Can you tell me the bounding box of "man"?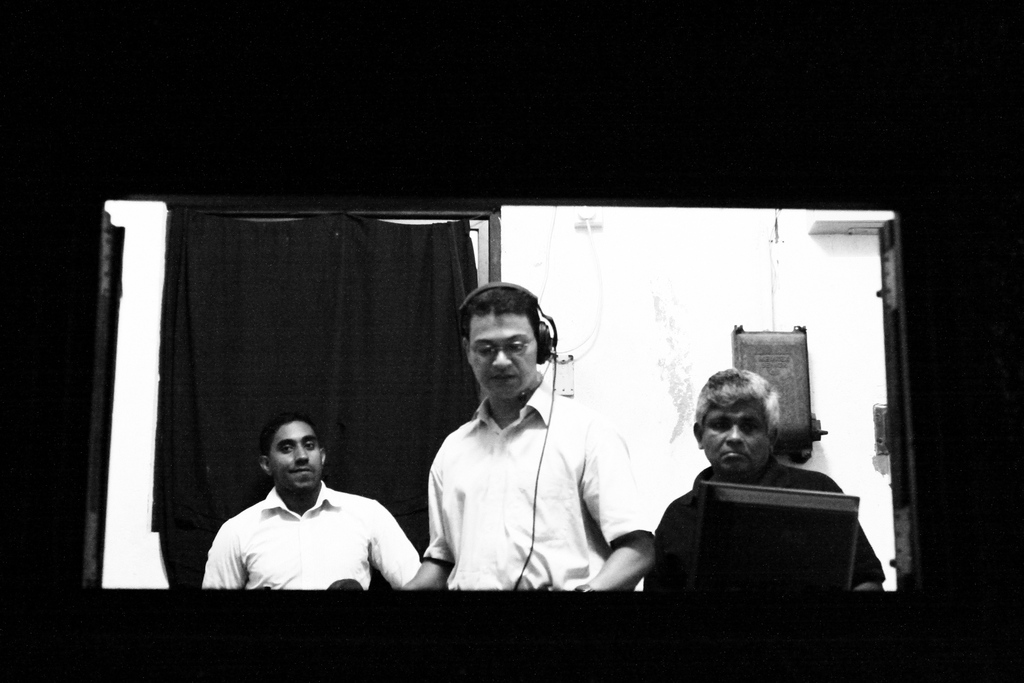
box(634, 366, 897, 616).
